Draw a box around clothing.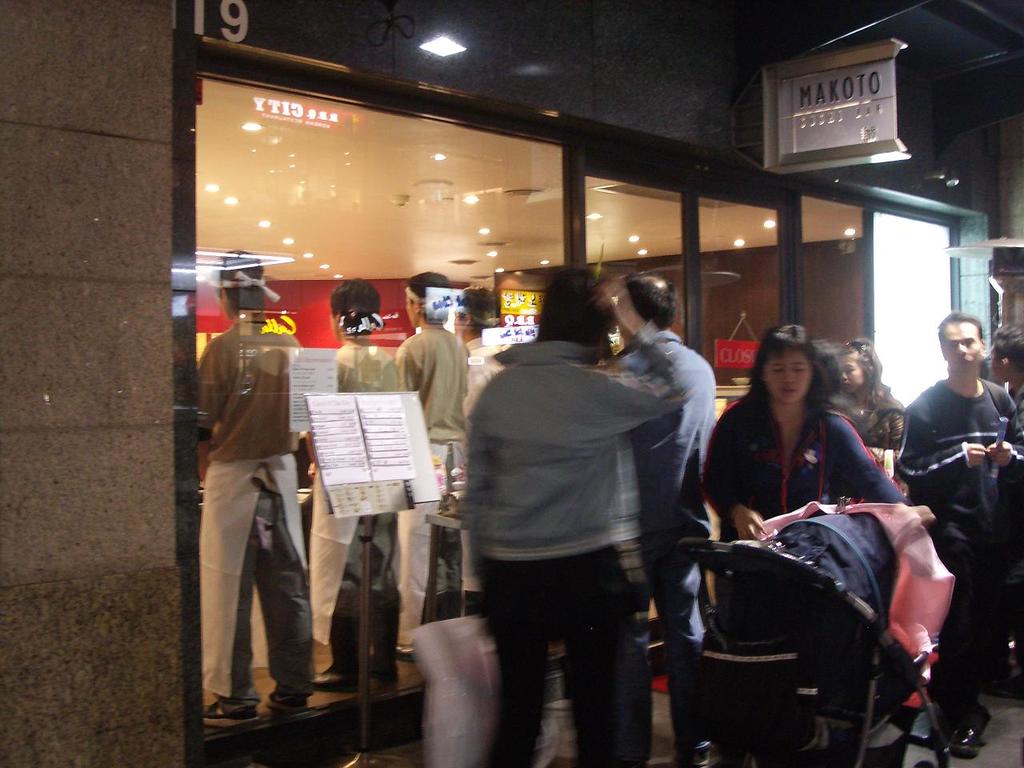
<box>392,326,470,646</box>.
